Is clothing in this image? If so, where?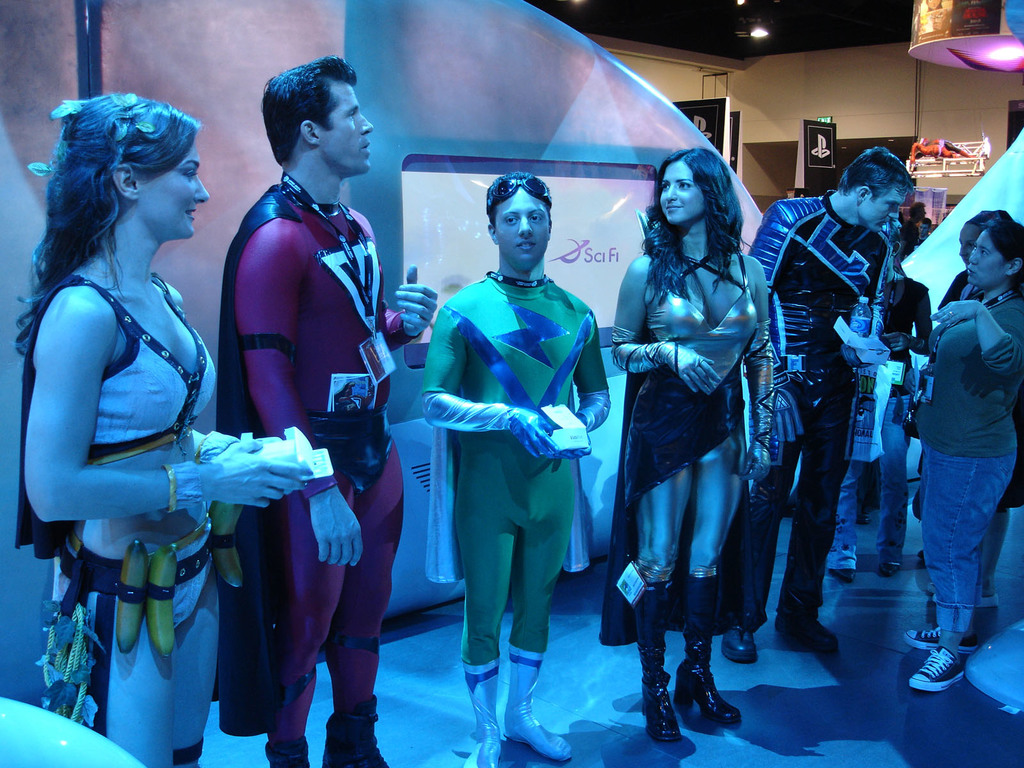
Yes, at [x1=924, y1=287, x2=1023, y2=651].
